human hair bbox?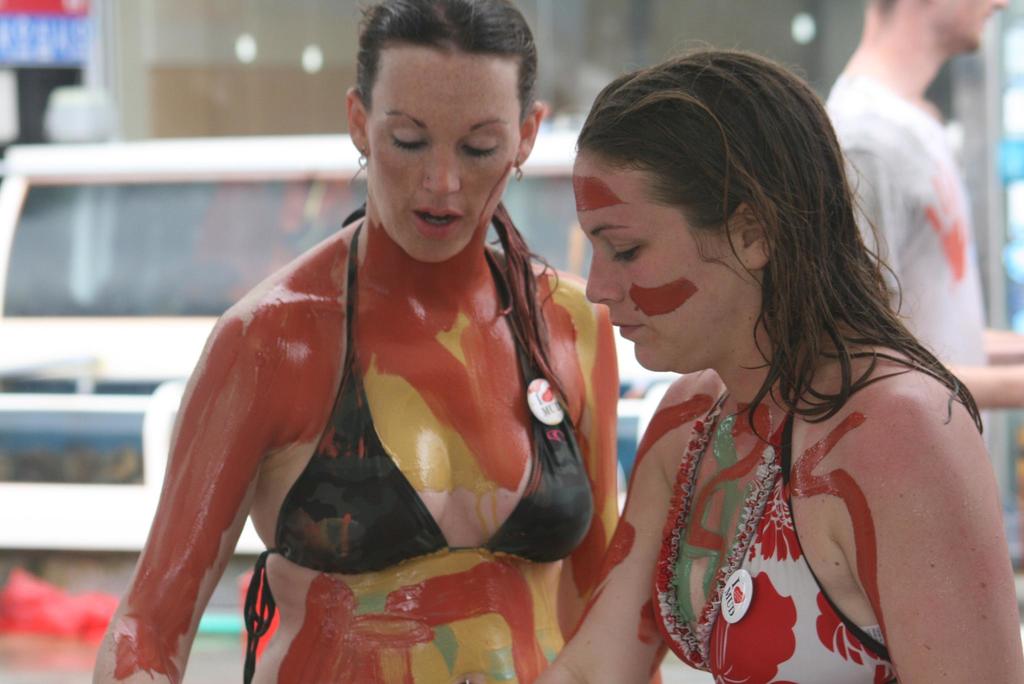
[348,0,557,477]
